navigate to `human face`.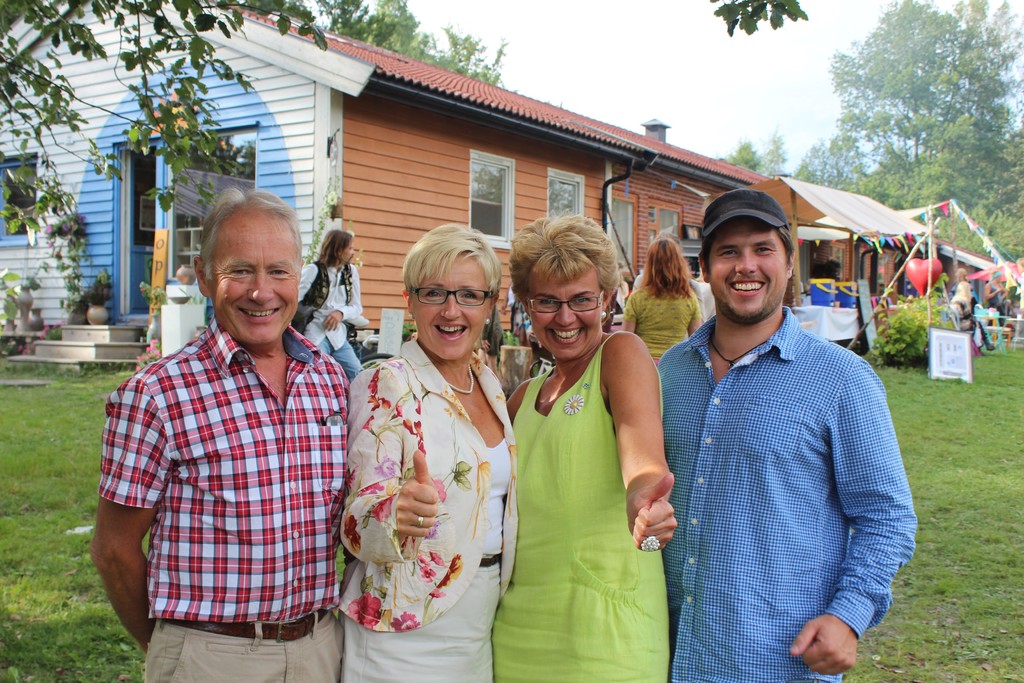
Navigation target: 409,261,488,362.
